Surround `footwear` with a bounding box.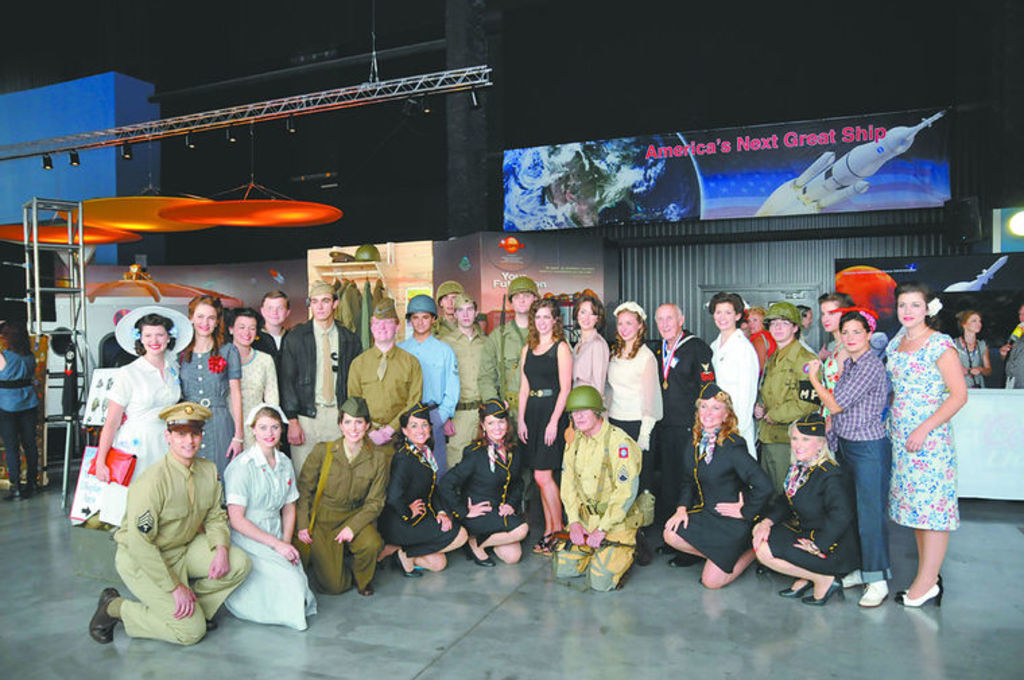
pyautogui.locateOnScreen(201, 619, 220, 637).
